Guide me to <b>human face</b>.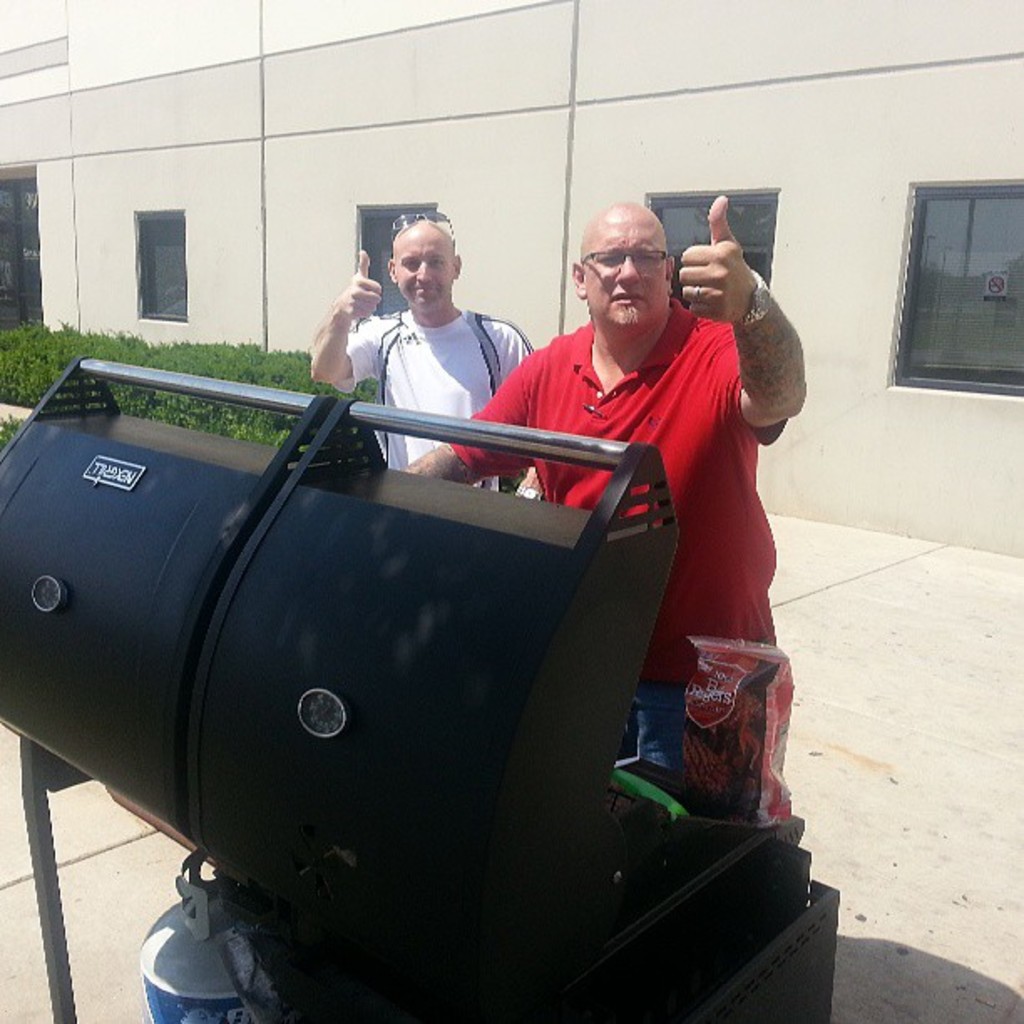
Guidance: Rect(390, 219, 453, 311).
